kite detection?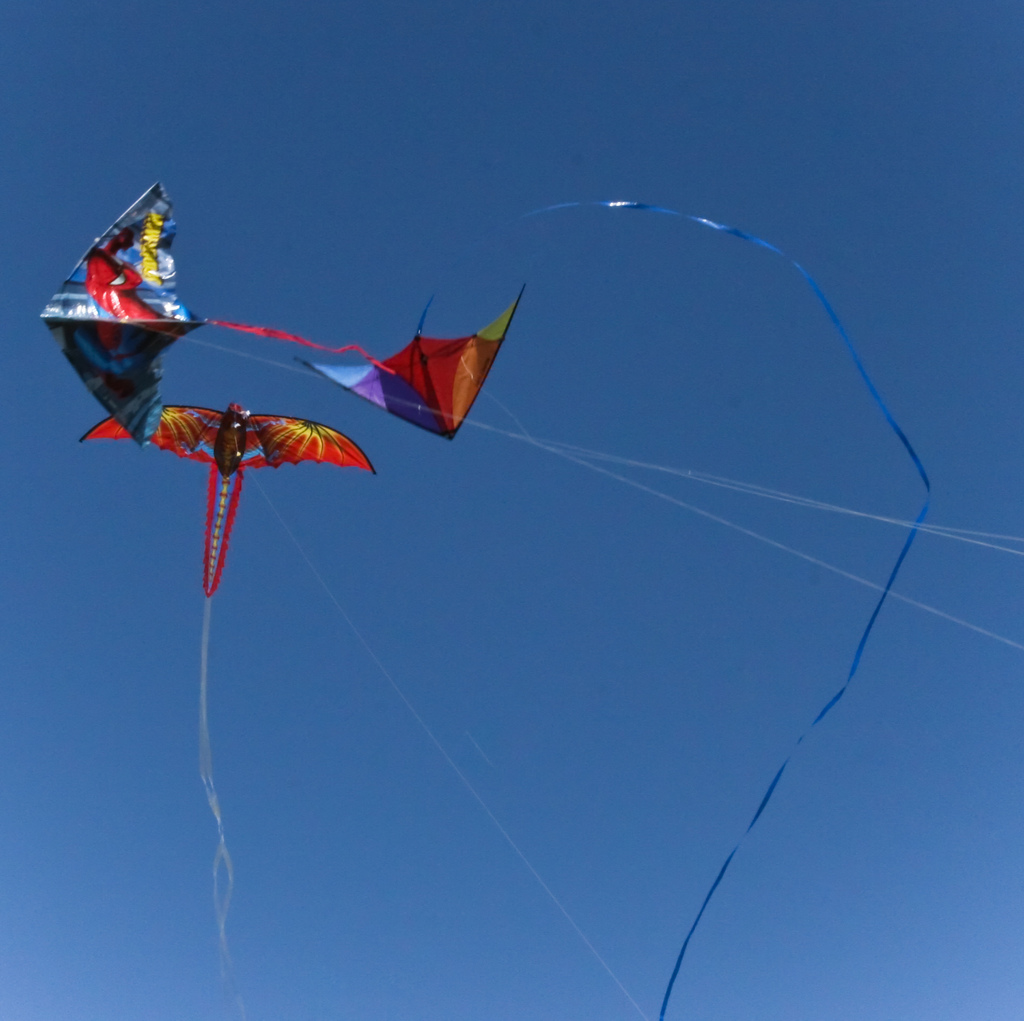
[40,176,397,452]
